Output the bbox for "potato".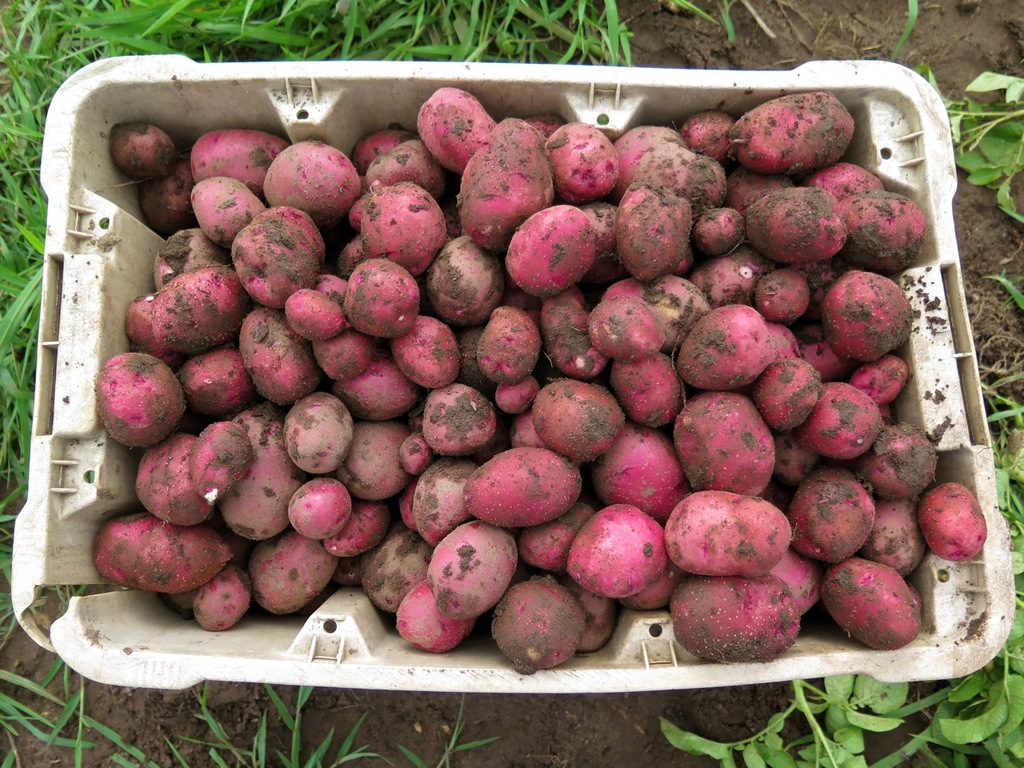
{"left": 661, "top": 491, "right": 791, "bottom": 579}.
